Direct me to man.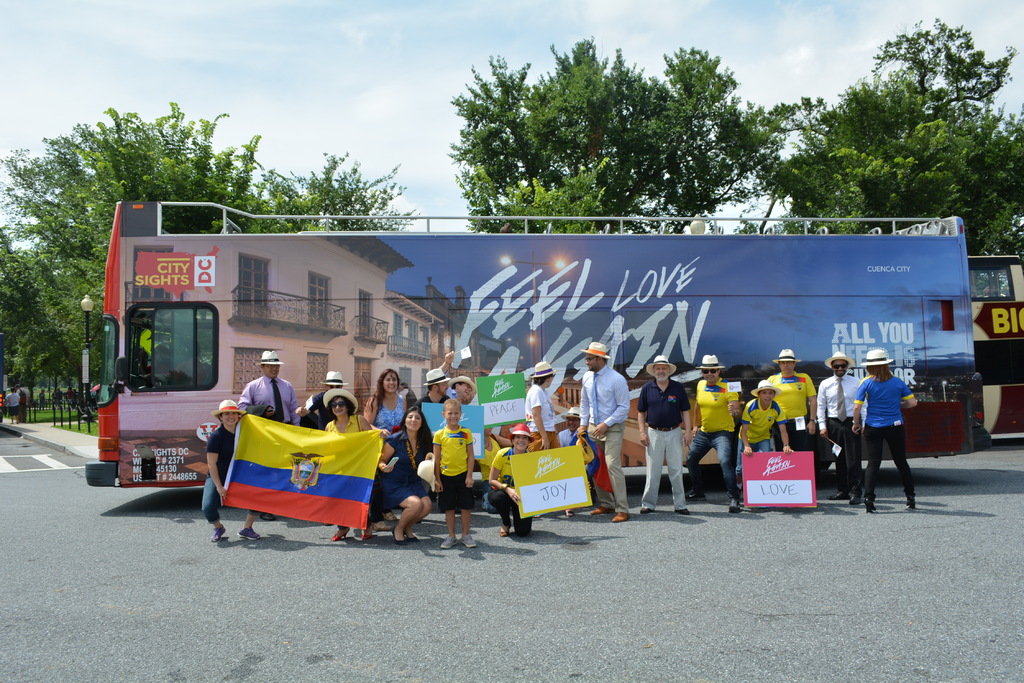
Direction: {"x1": 236, "y1": 346, "x2": 294, "y2": 430}.
